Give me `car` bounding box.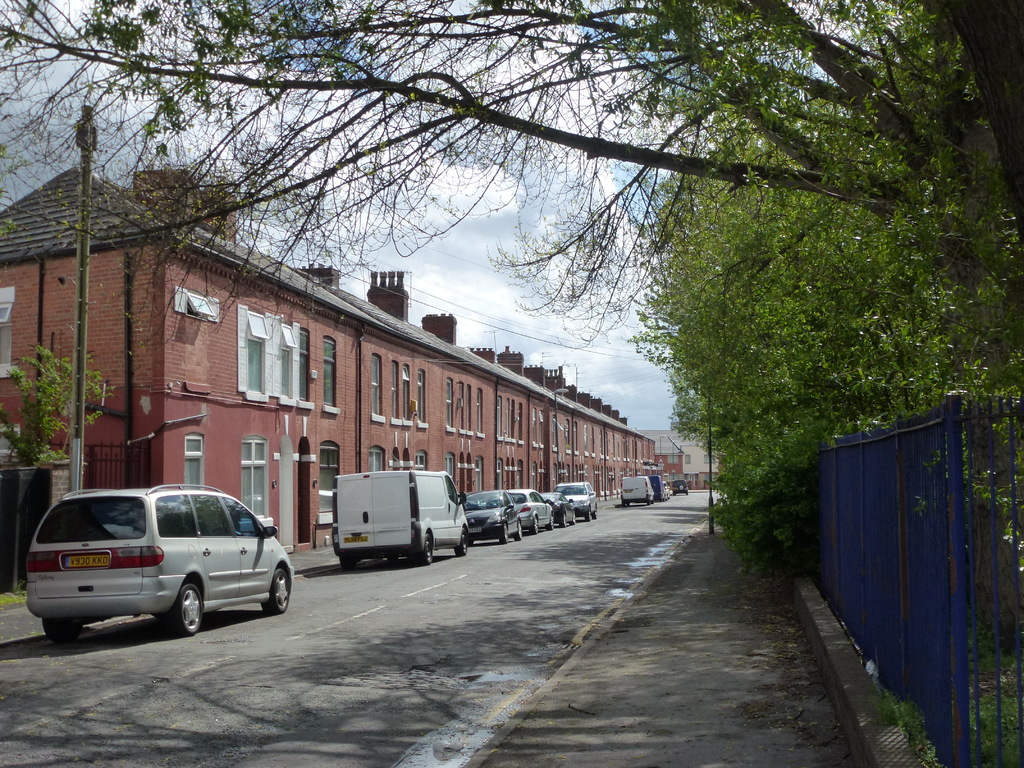
<region>511, 488, 556, 529</region>.
